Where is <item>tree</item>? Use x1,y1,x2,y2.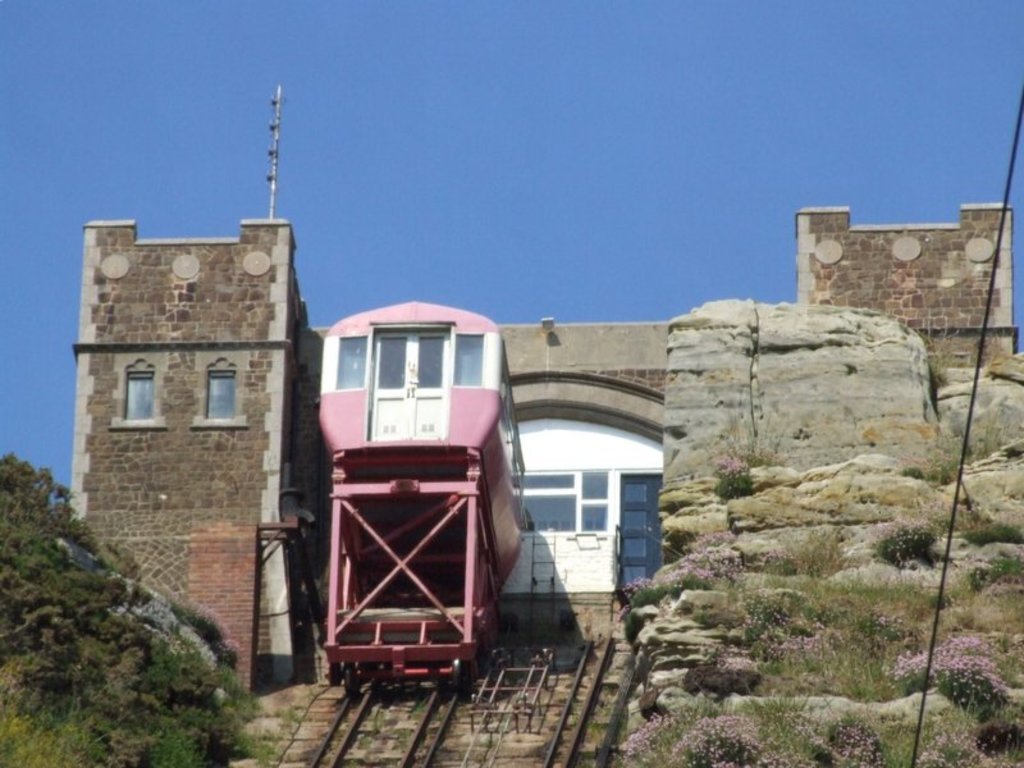
0,448,142,691.
